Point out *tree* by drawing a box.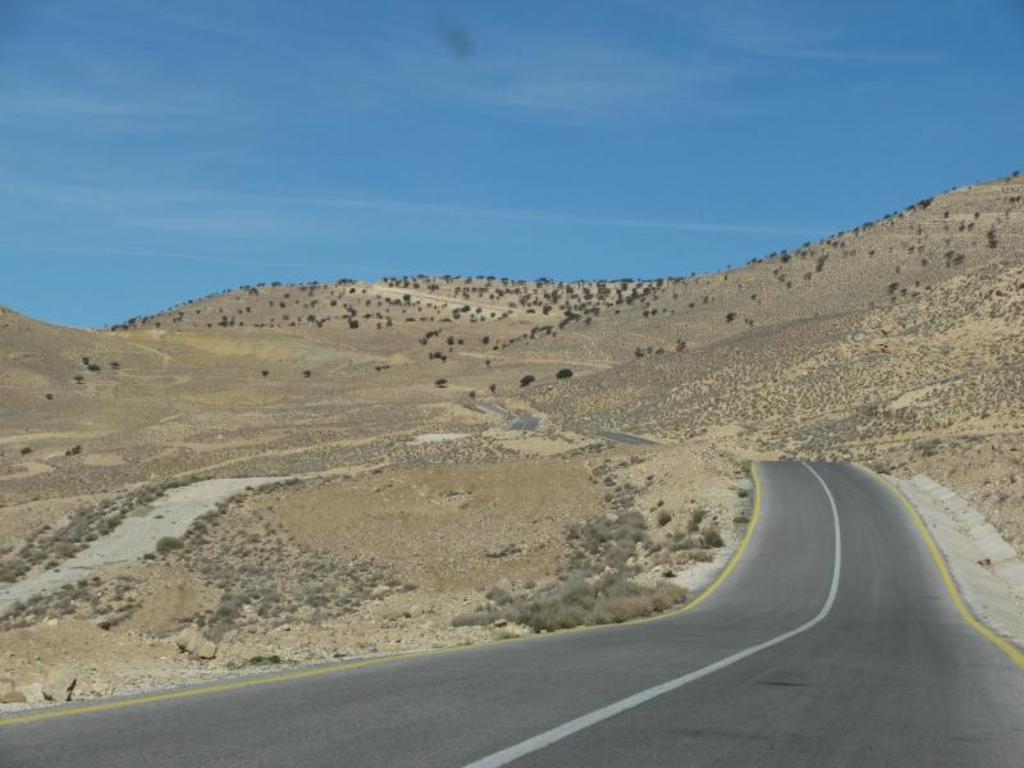
[x1=246, y1=305, x2=251, y2=312].
